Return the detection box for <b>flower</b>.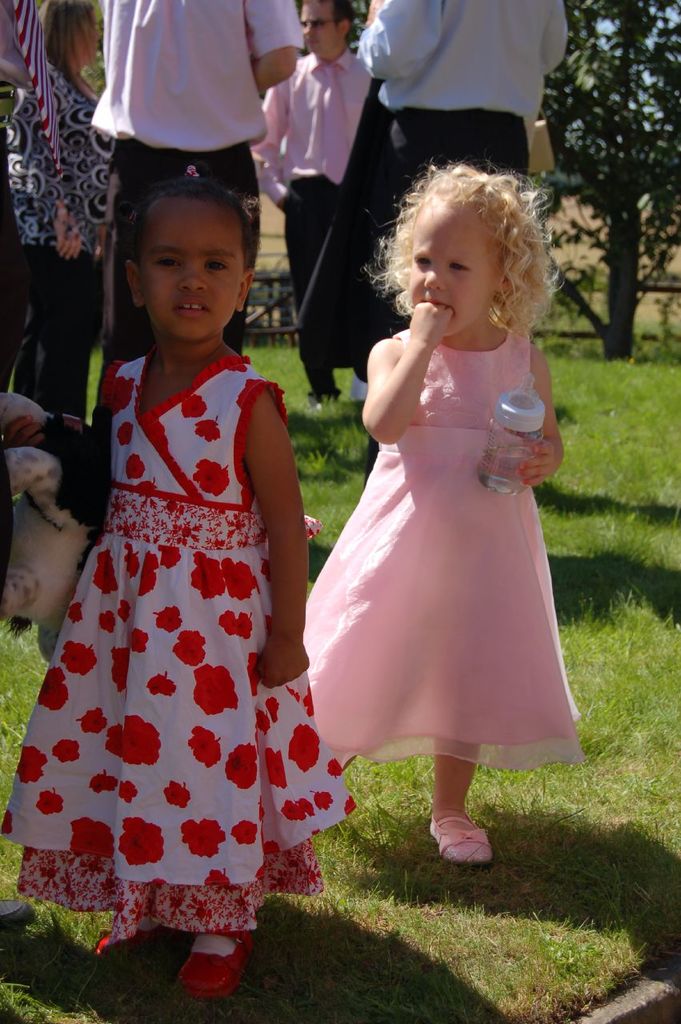
box(42, 666, 73, 710).
